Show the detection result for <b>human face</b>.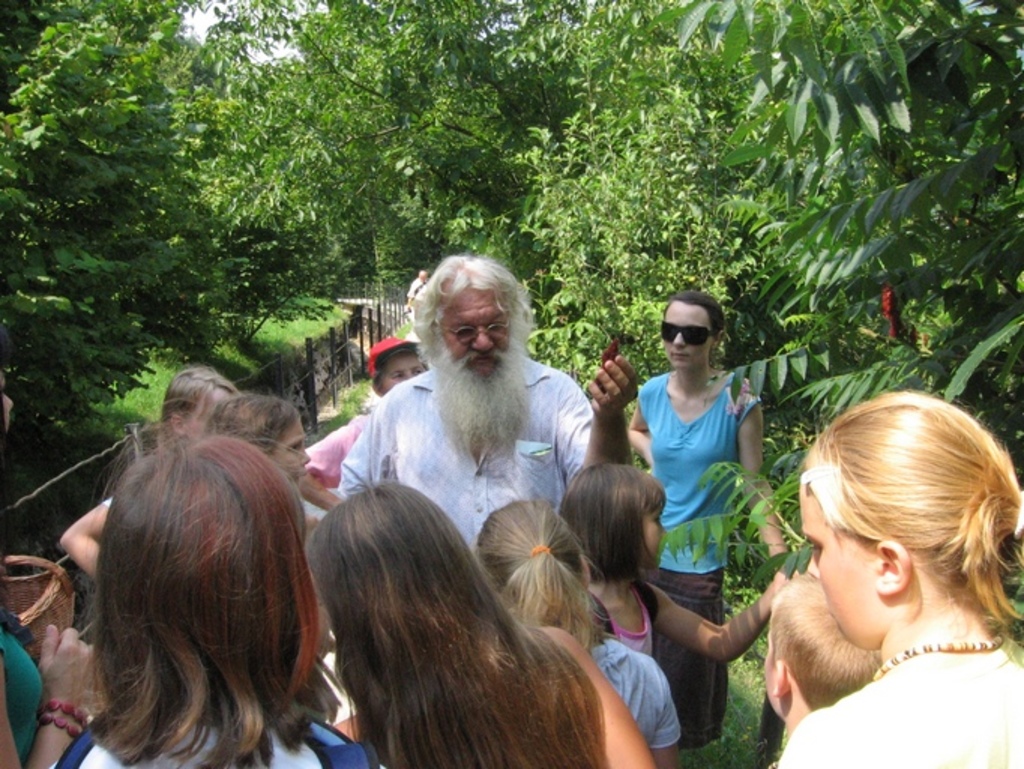
rect(641, 506, 670, 575).
